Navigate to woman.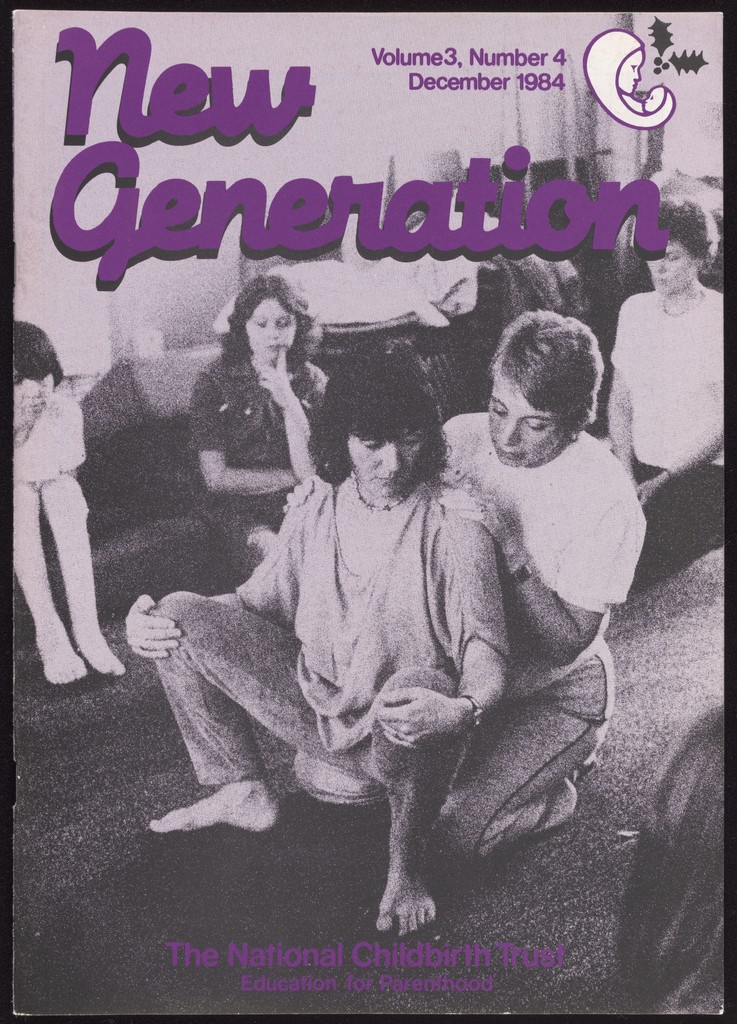
Navigation target: Rect(596, 195, 724, 592).
